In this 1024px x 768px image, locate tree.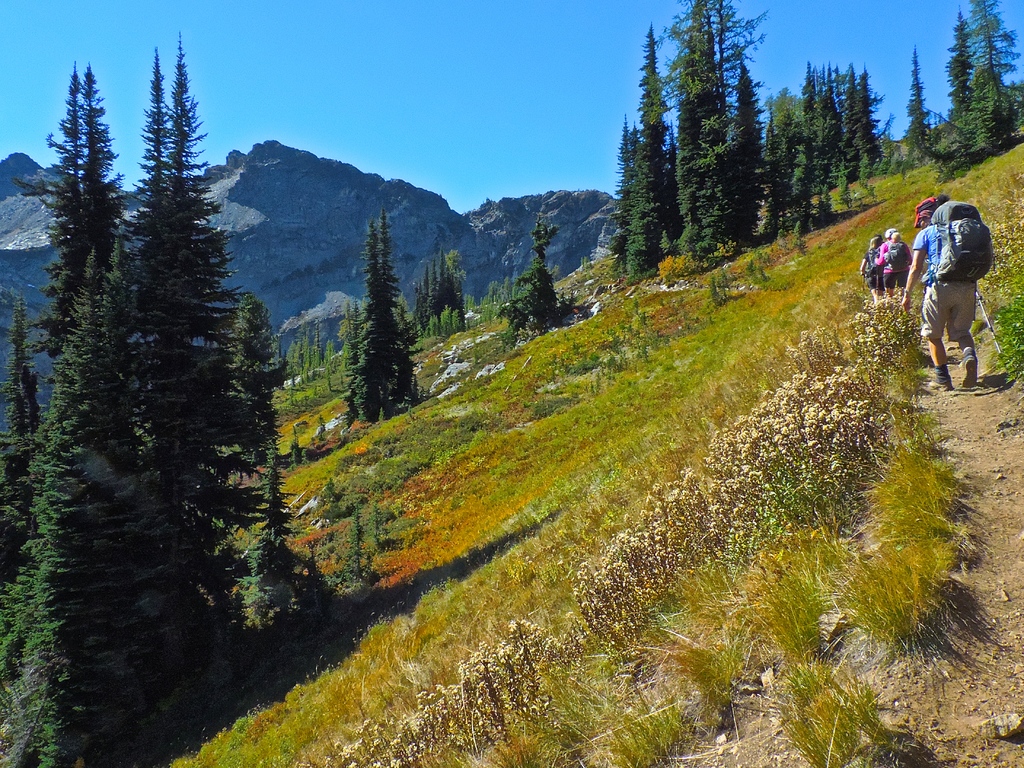
Bounding box: bbox=[822, 189, 836, 214].
